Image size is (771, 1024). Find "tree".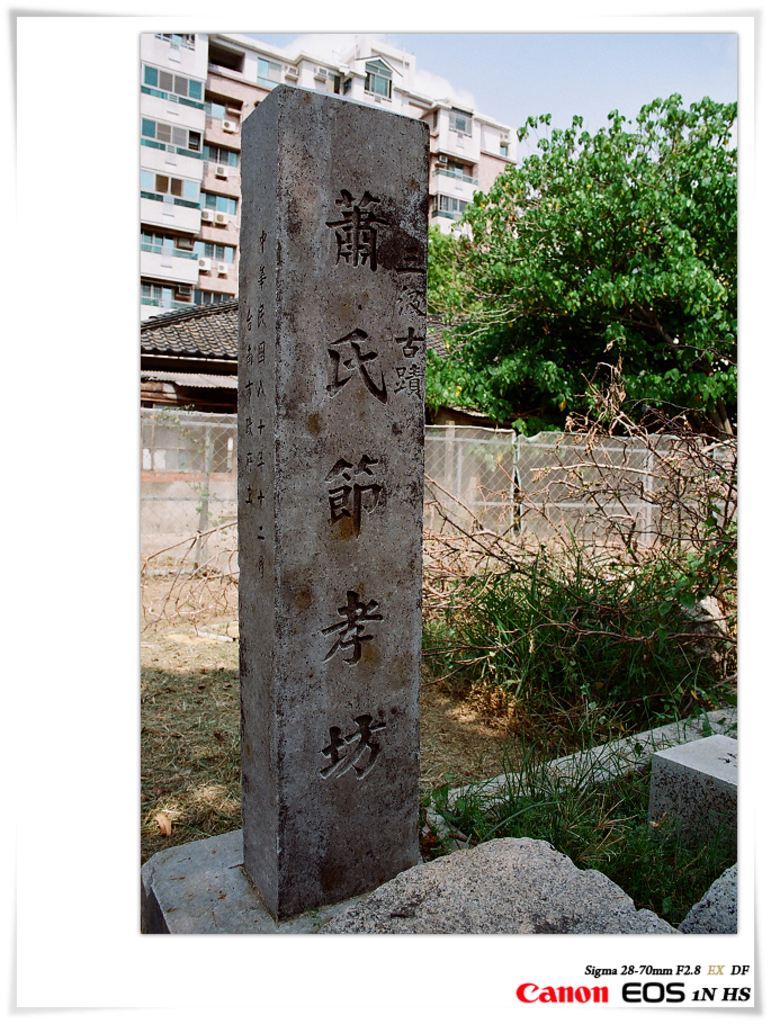
[425,96,741,439].
